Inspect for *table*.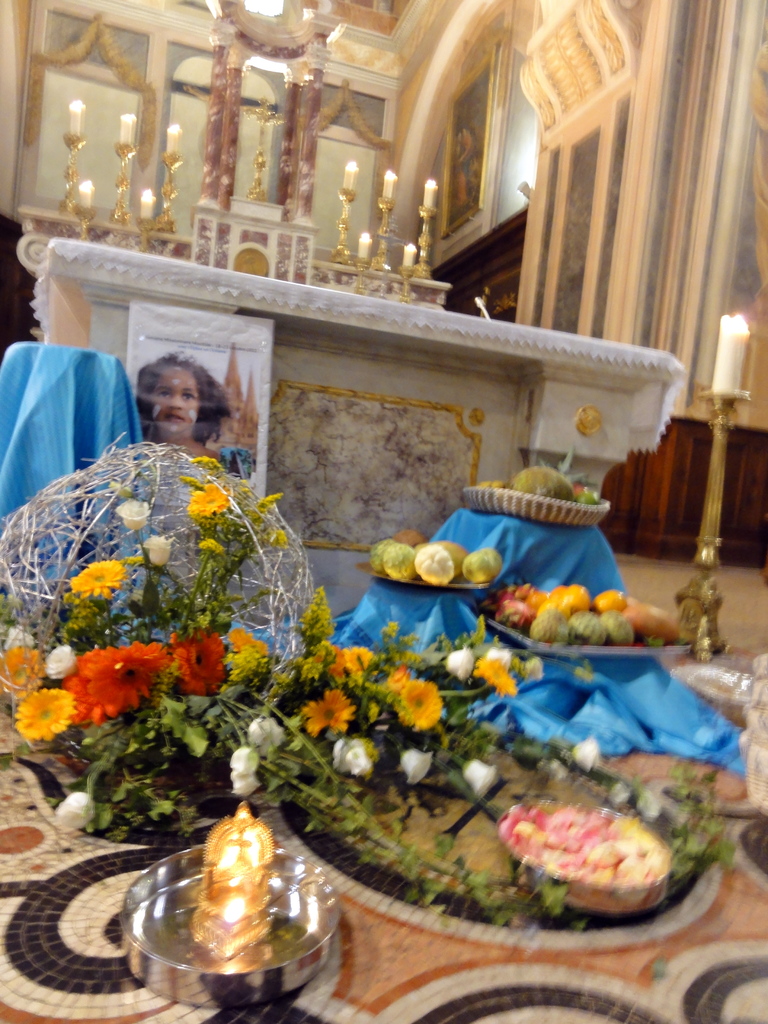
Inspection: 0,650,767,1023.
